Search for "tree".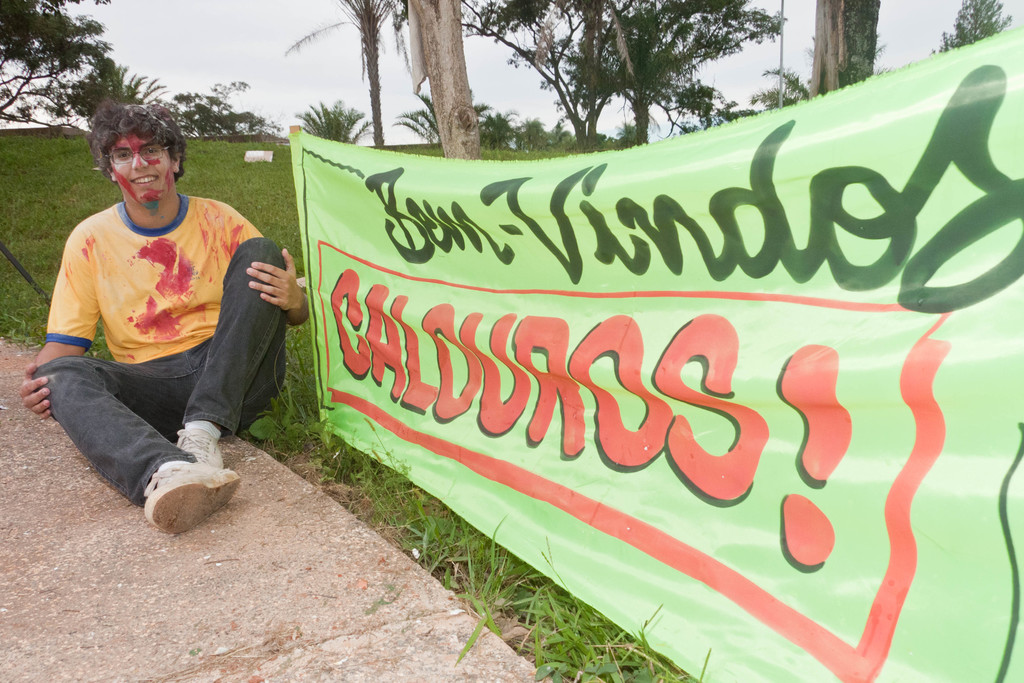
Found at (164, 79, 277, 142).
